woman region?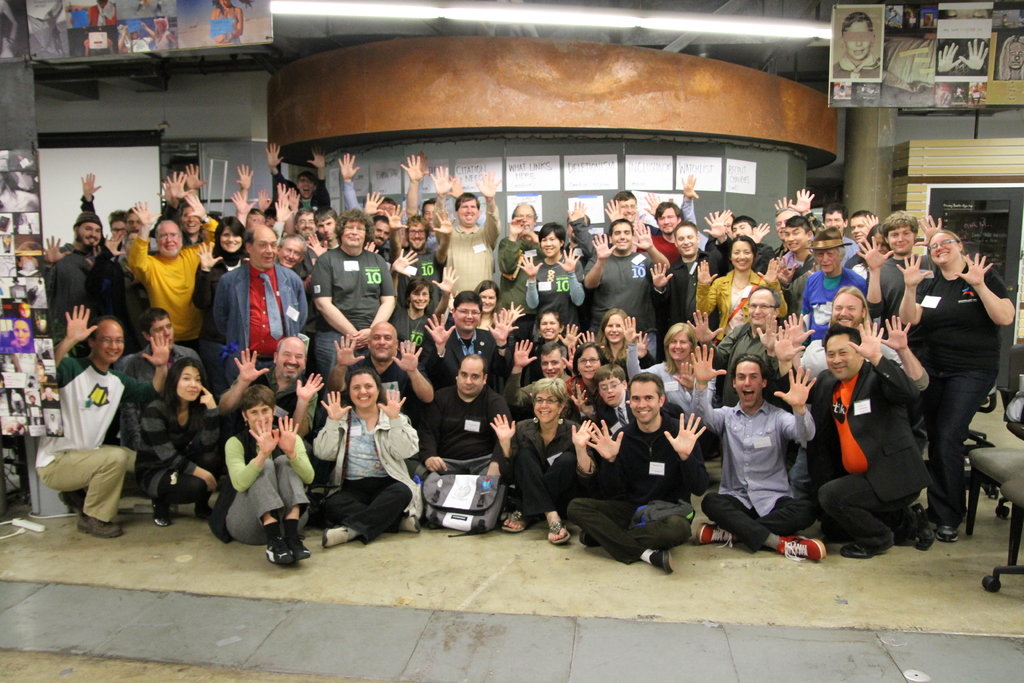
(580,306,655,380)
